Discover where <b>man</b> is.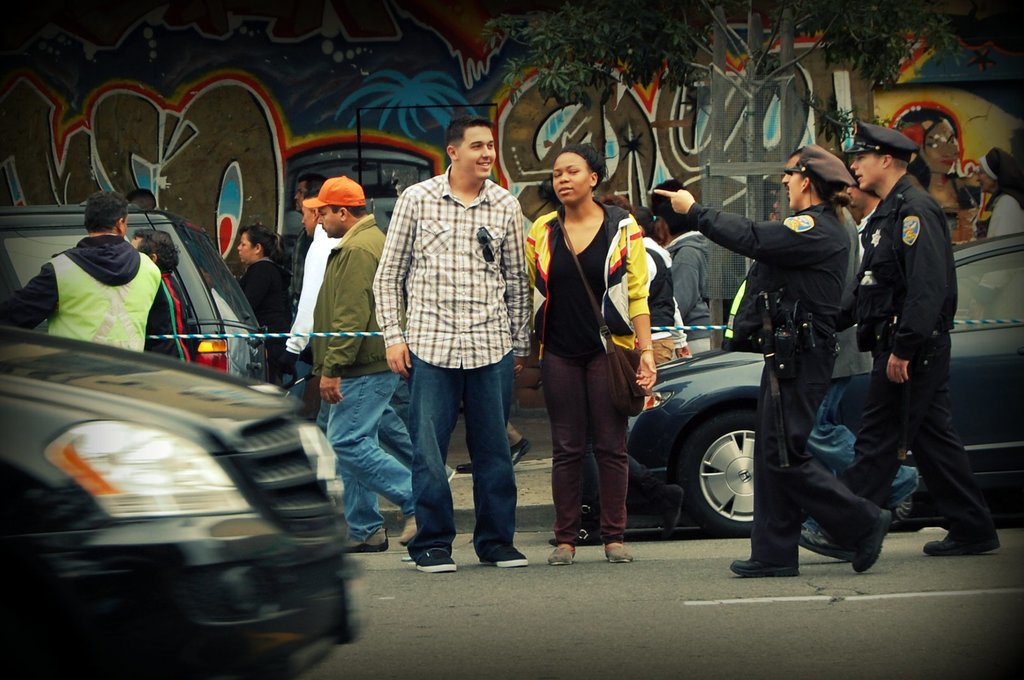
Discovered at bbox(660, 199, 701, 346).
